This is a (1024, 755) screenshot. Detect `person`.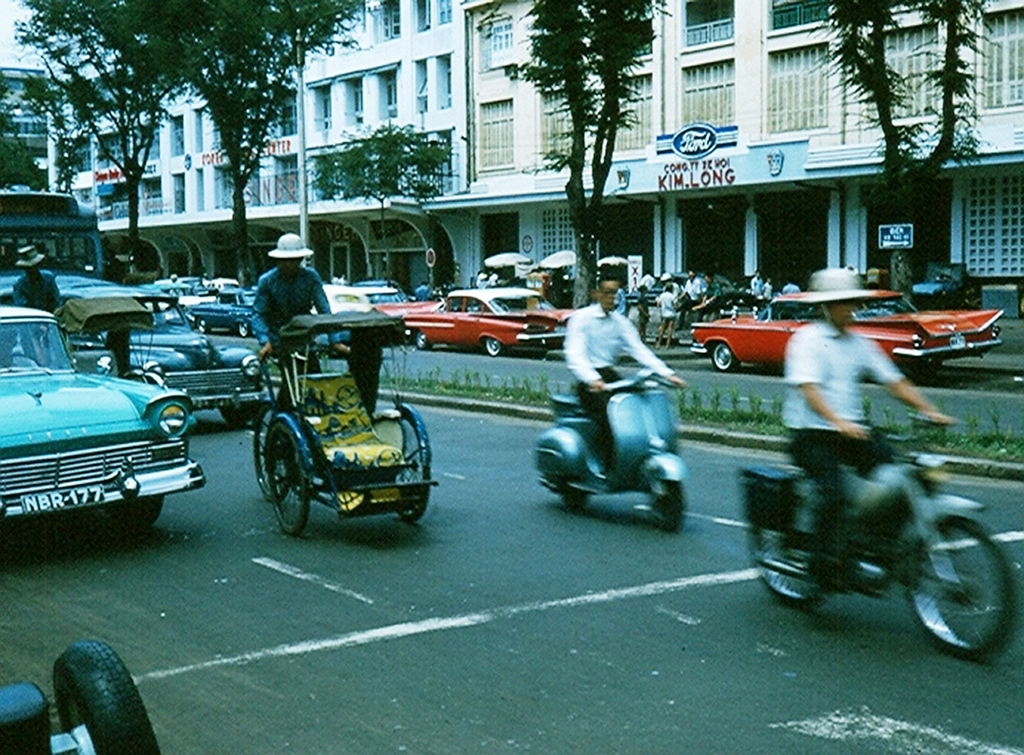
(left=237, top=232, right=329, bottom=372).
